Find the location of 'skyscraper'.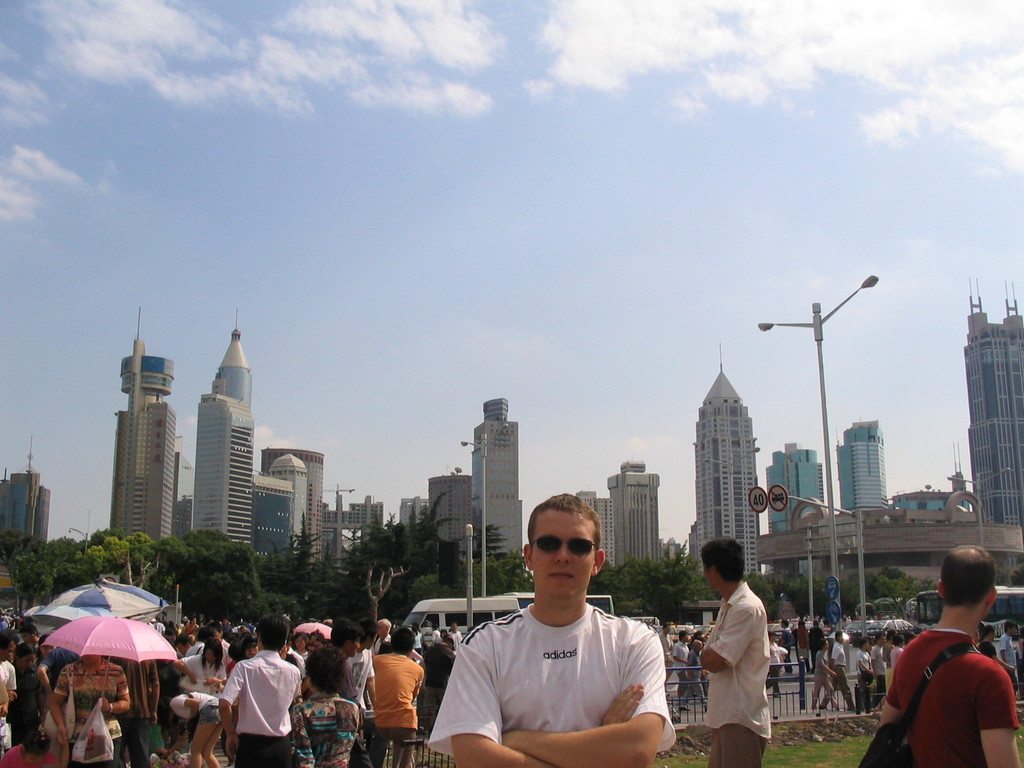
Location: [left=103, top=302, right=175, bottom=550].
